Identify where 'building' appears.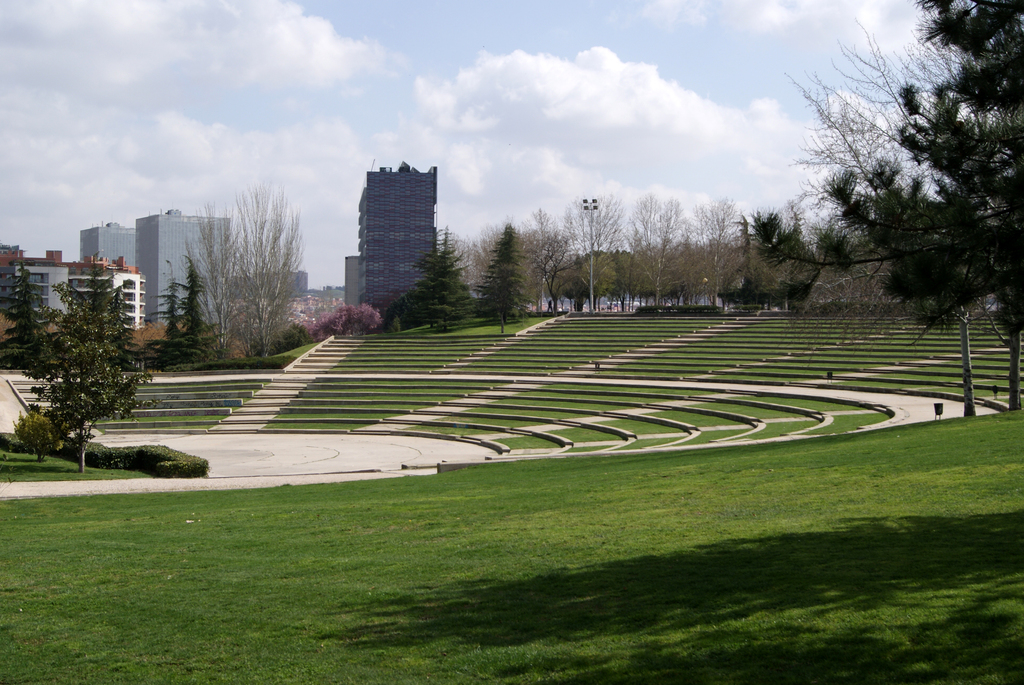
Appears at pyautogui.locateOnScreen(136, 204, 235, 325).
